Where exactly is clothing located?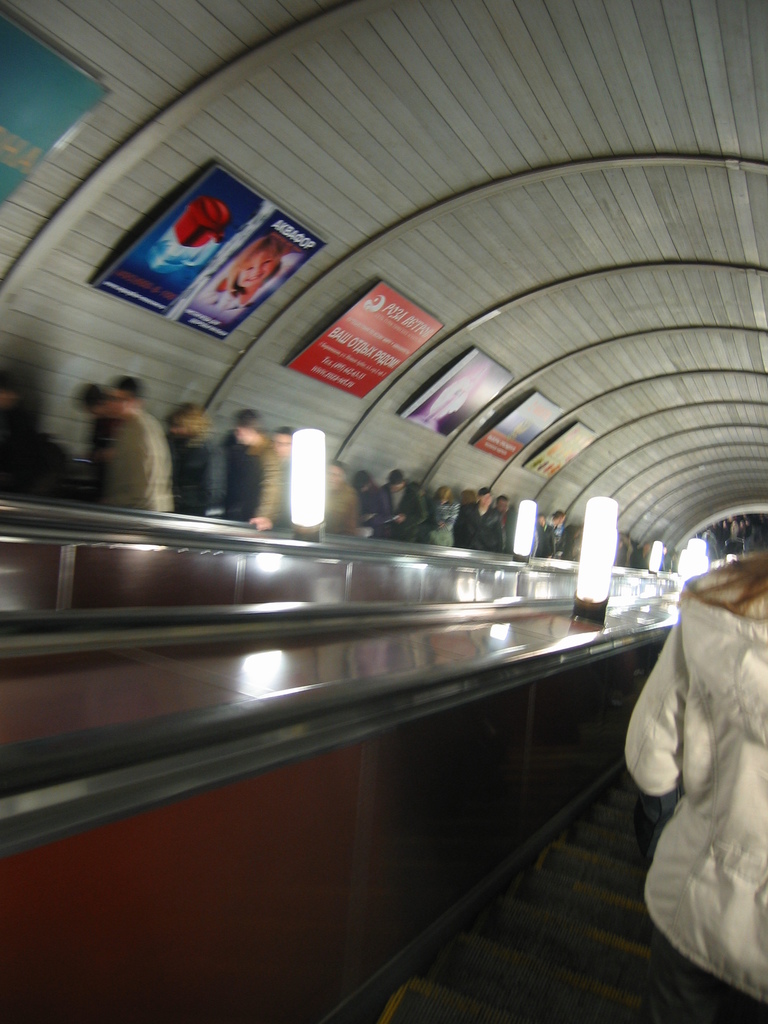
Its bounding box is detection(460, 507, 504, 561).
